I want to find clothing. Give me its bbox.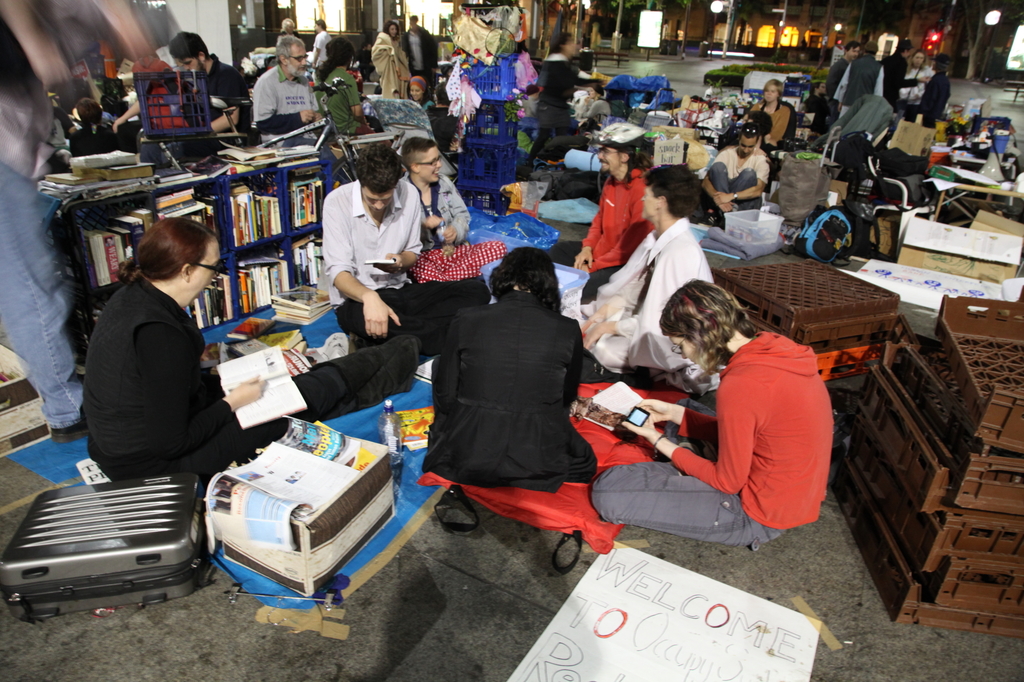
918:65:956:107.
